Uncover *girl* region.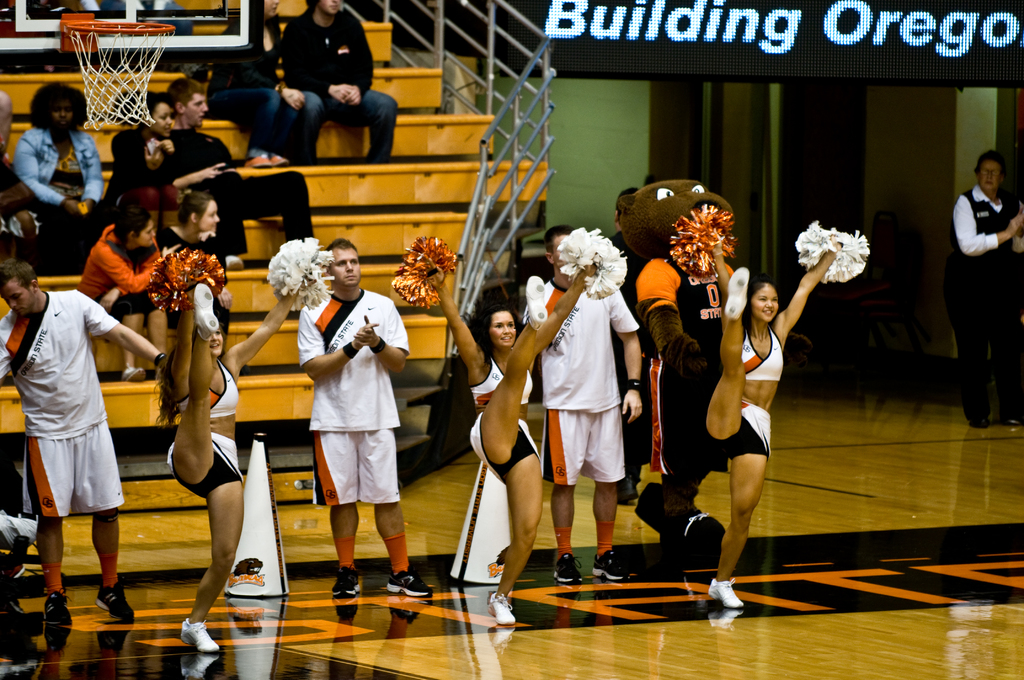
Uncovered: Rect(161, 266, 318, 654).
